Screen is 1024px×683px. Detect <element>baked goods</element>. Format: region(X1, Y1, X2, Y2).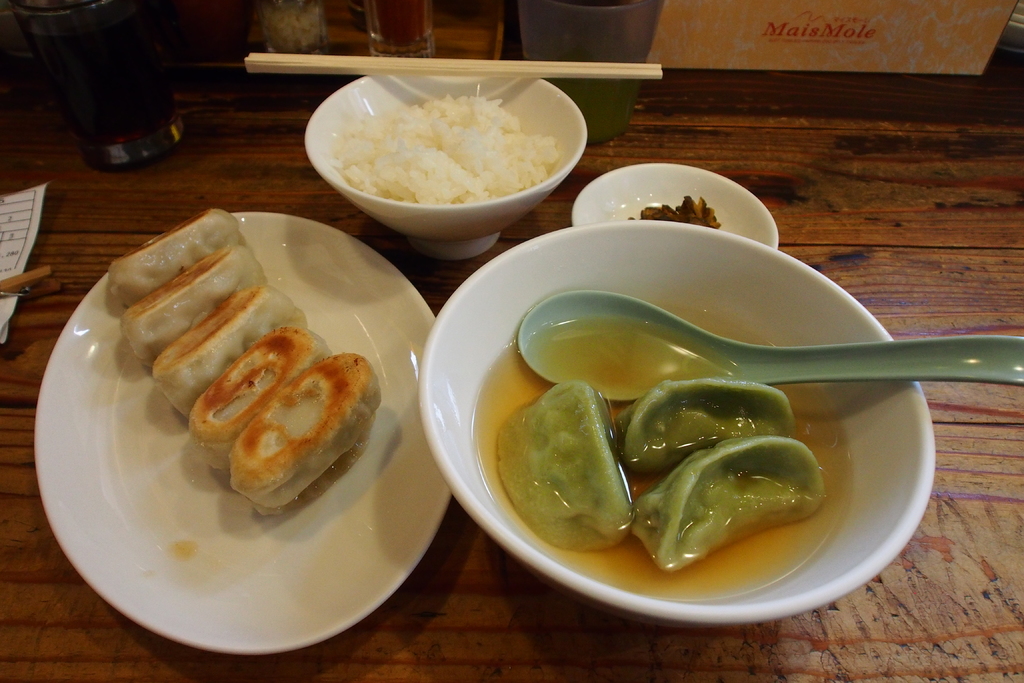
region(191, 319, 332, 469).
